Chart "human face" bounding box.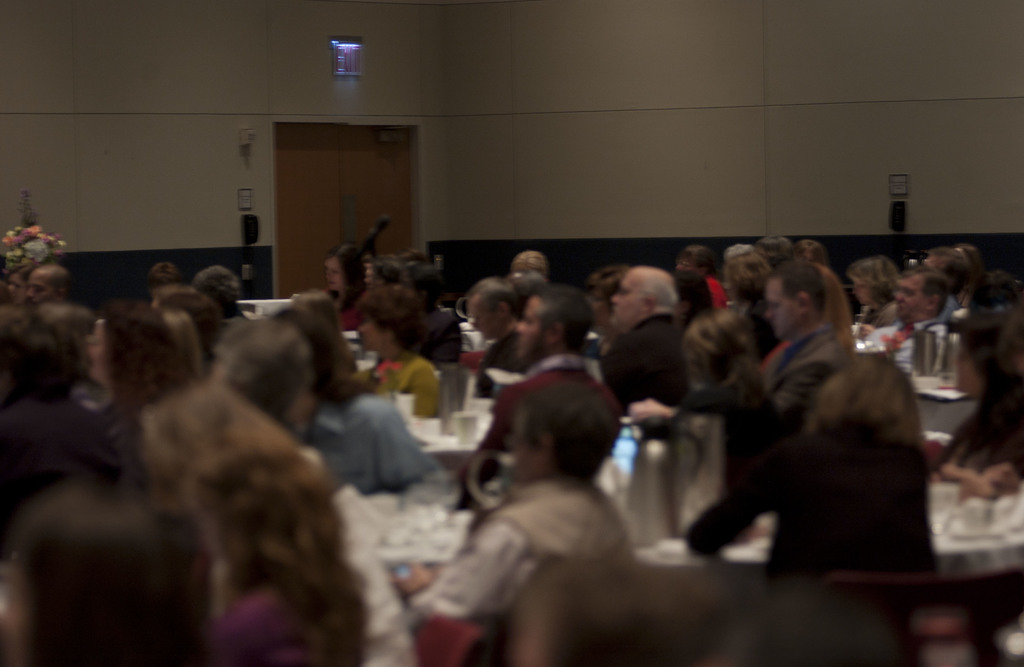
Charted: 506 416 531 480.
